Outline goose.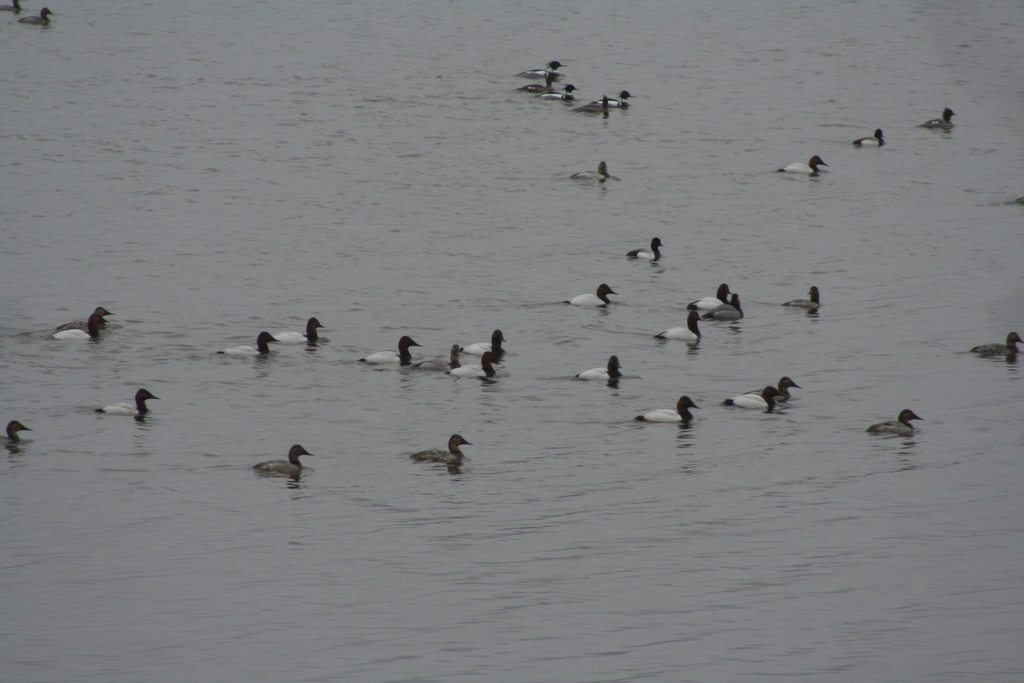
Outline: Rect(669, 300, 701, 341).
